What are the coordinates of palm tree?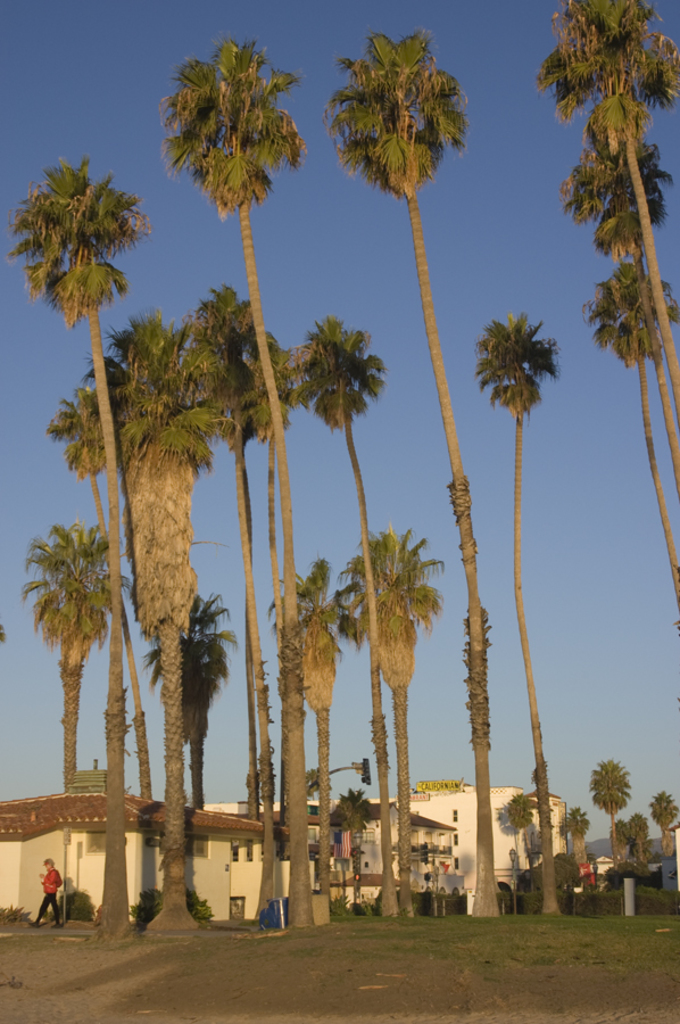
[x1=39, y1=311, x2=230, y2=939].
